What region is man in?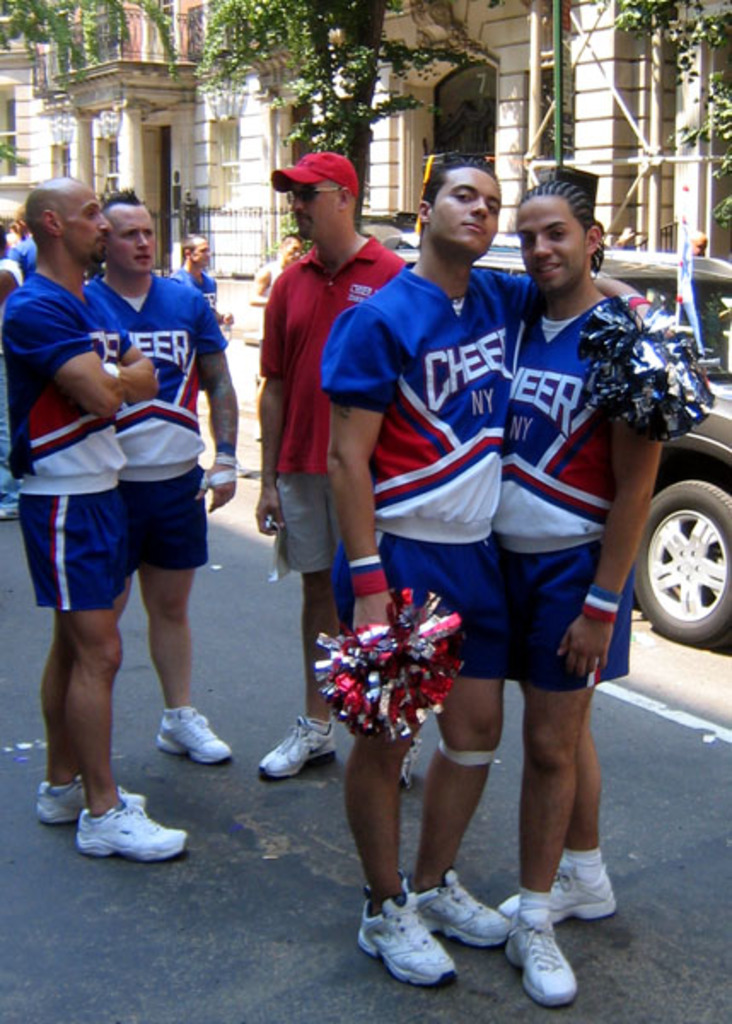
box=[0, 172, 188, 858].
